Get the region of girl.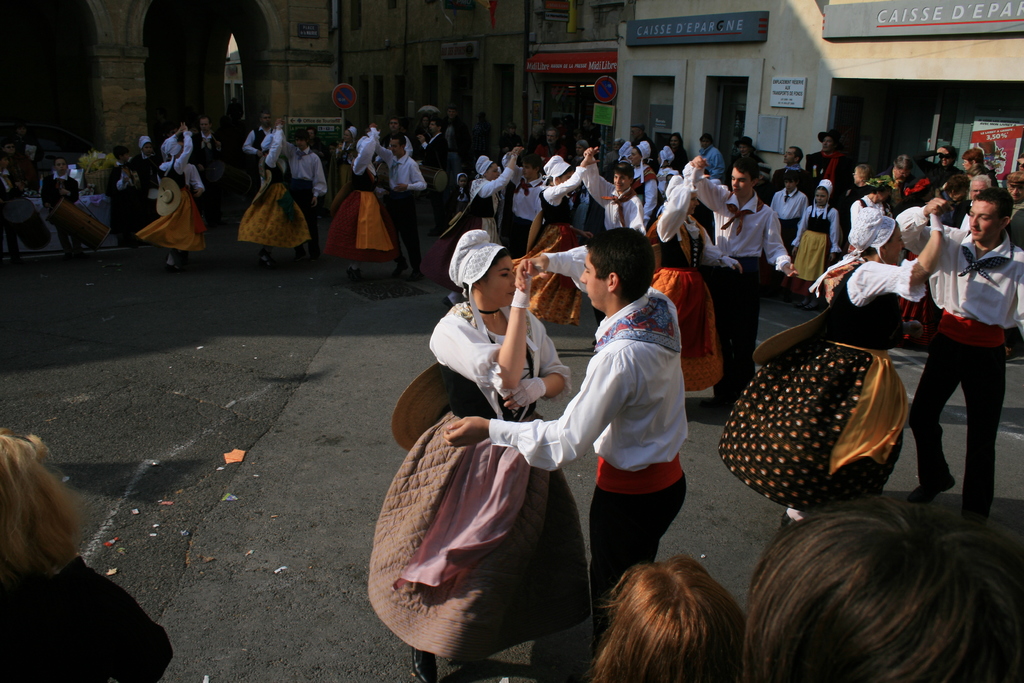
BBox(513, 147, 603, 328).
